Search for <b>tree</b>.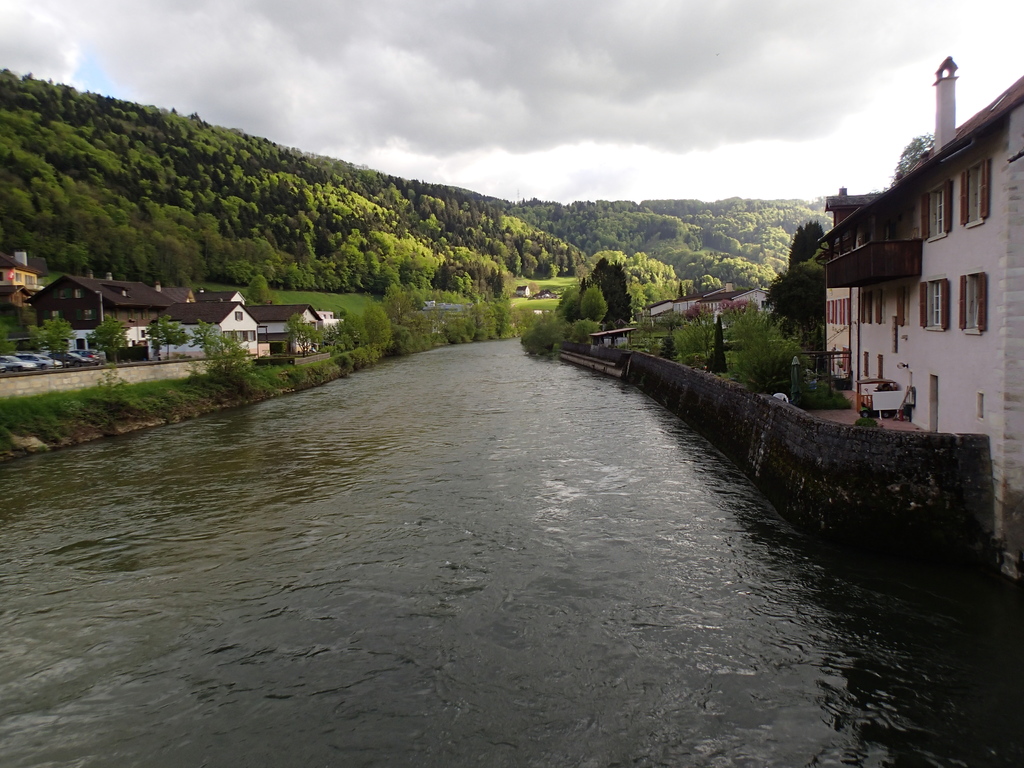
Found at [left=246, top=278, right=268, bottom=306].
